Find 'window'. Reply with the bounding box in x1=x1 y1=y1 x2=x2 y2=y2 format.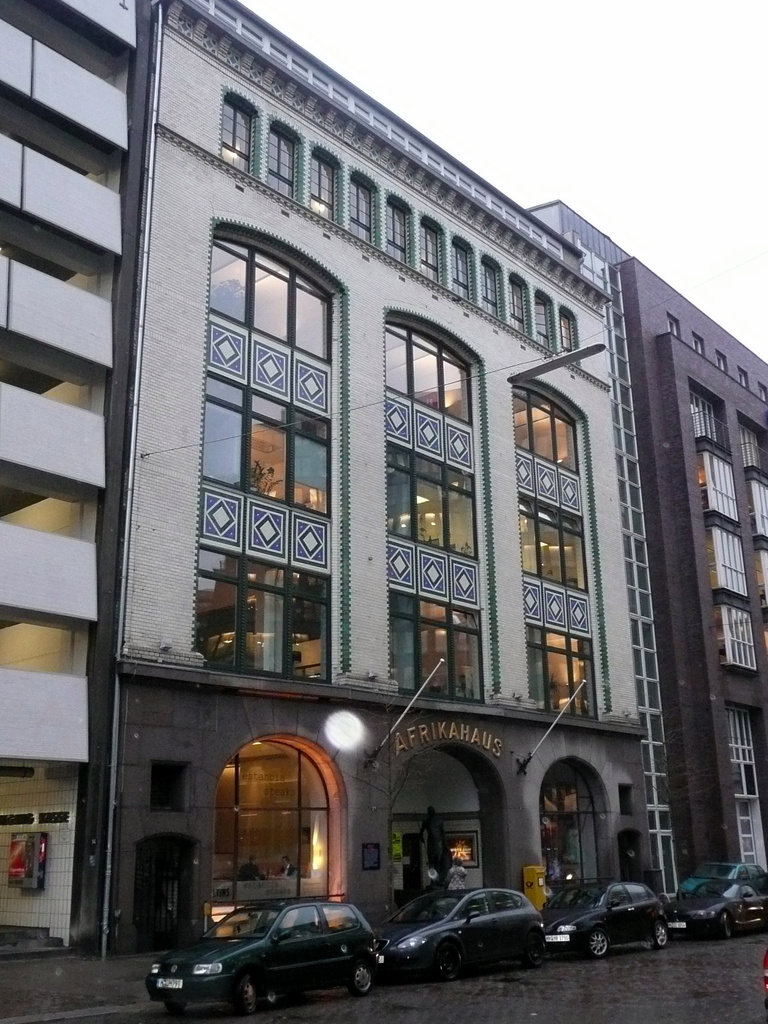
x1=311 y1=140 x2=346 y2=225.
